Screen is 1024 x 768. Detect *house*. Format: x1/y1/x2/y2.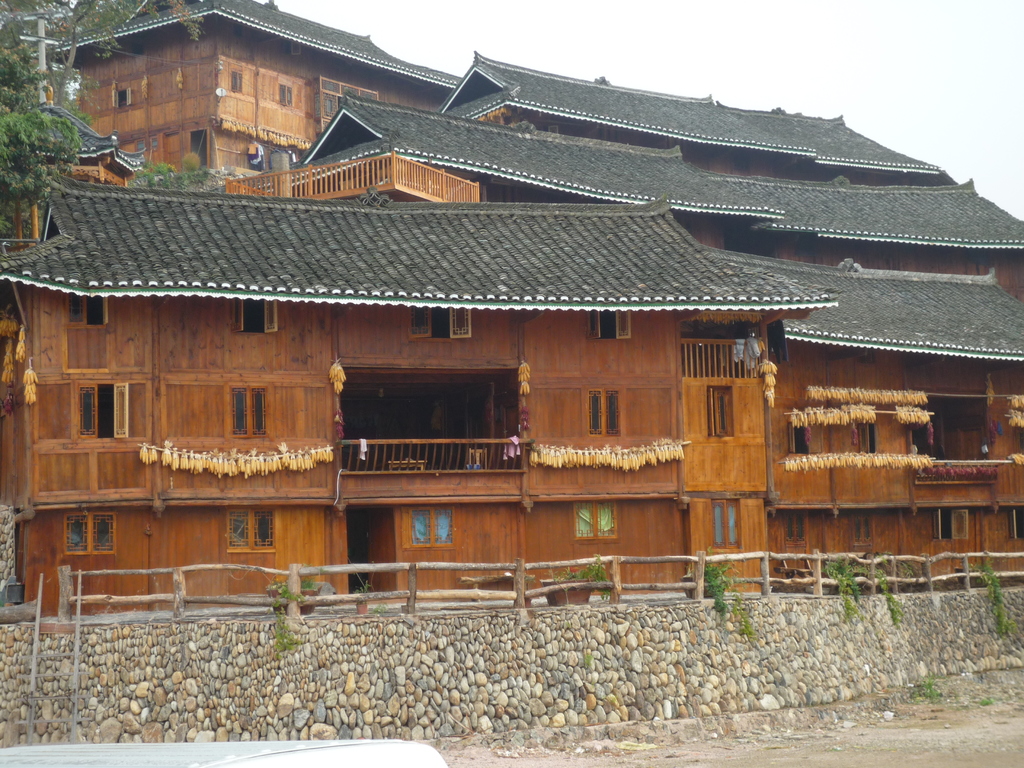
753/273/876/584.
